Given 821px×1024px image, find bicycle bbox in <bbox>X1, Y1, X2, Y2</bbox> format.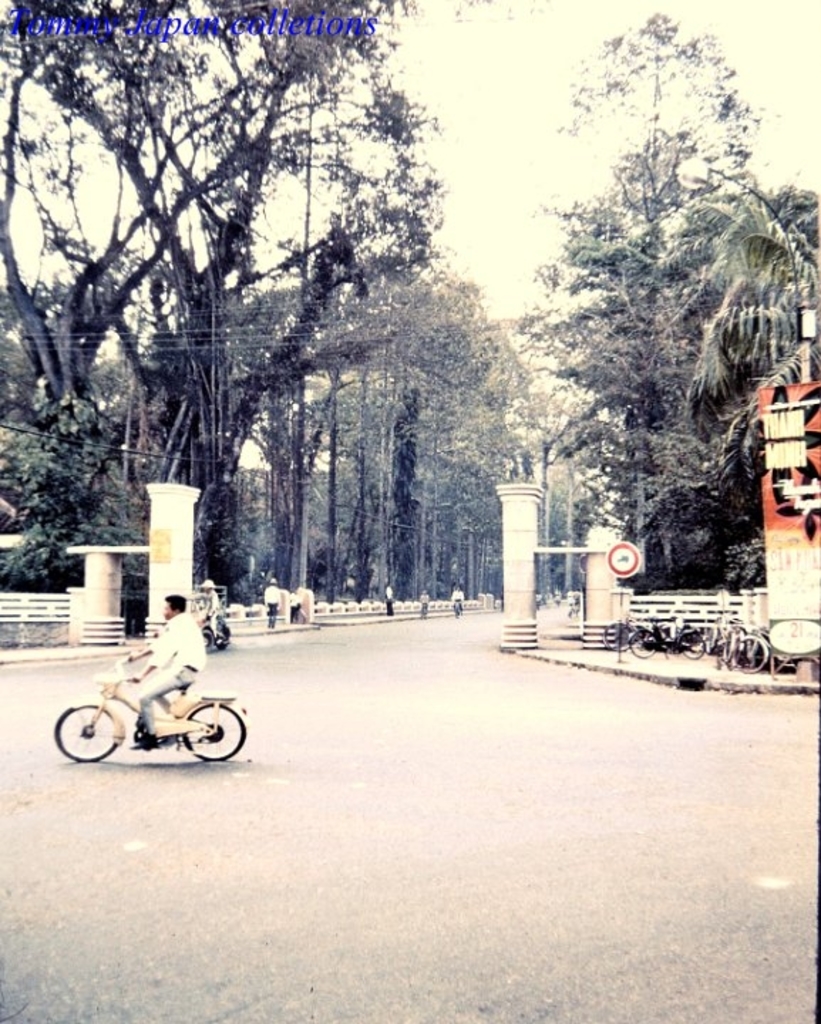
<bbox>454, 602, 462, 622</bbox>.
